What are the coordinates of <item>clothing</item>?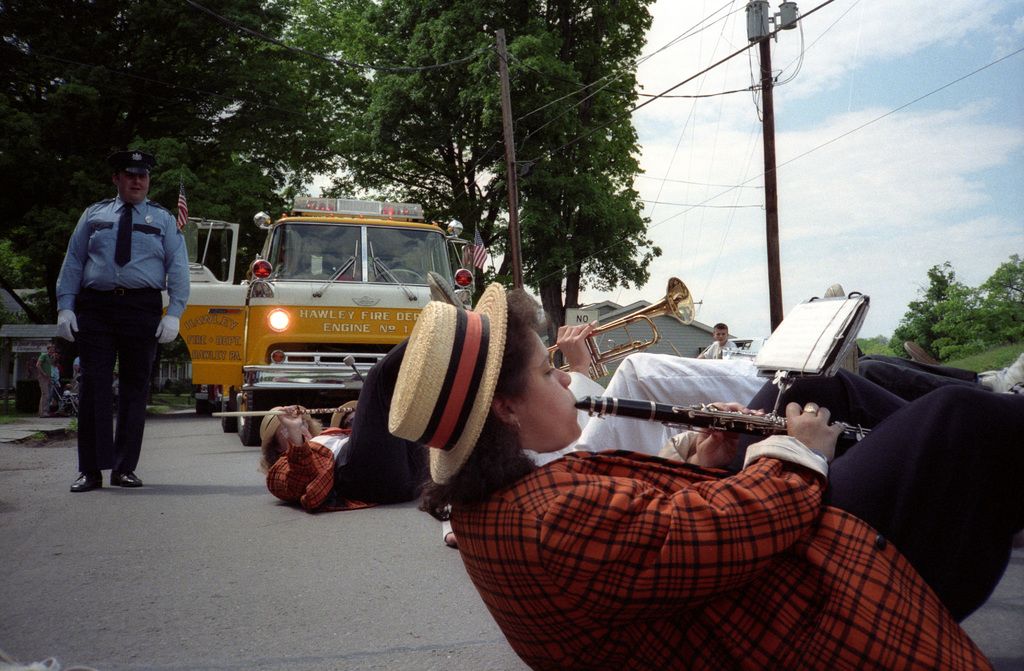
bbox(264, 336, 419, 508).
